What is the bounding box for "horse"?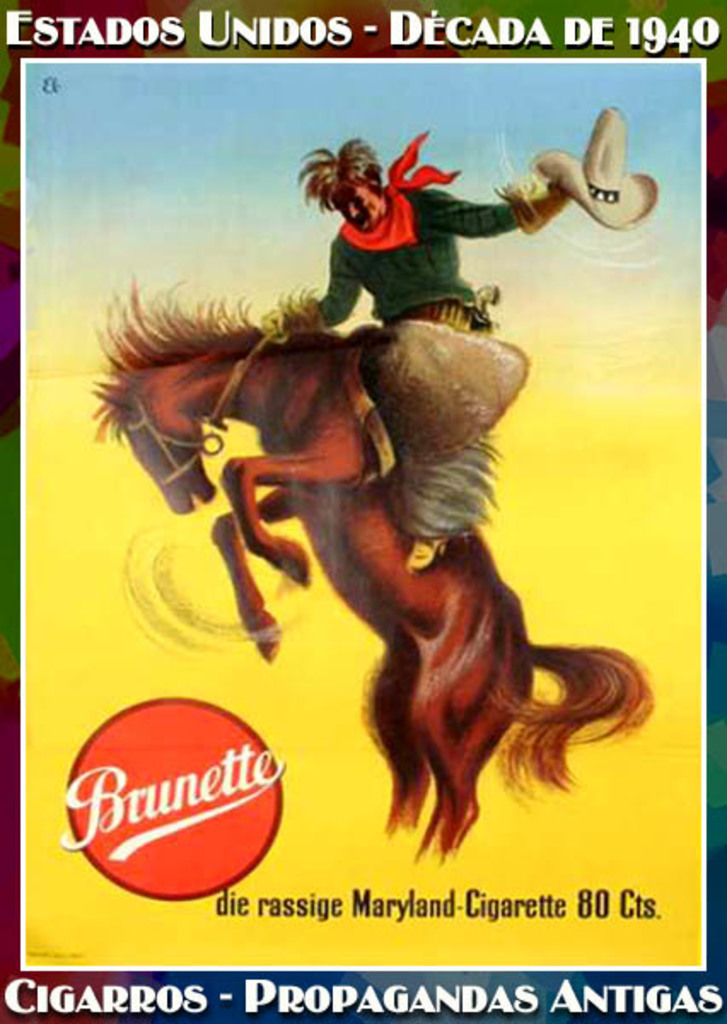
detection(90, 278, 657, 864).
